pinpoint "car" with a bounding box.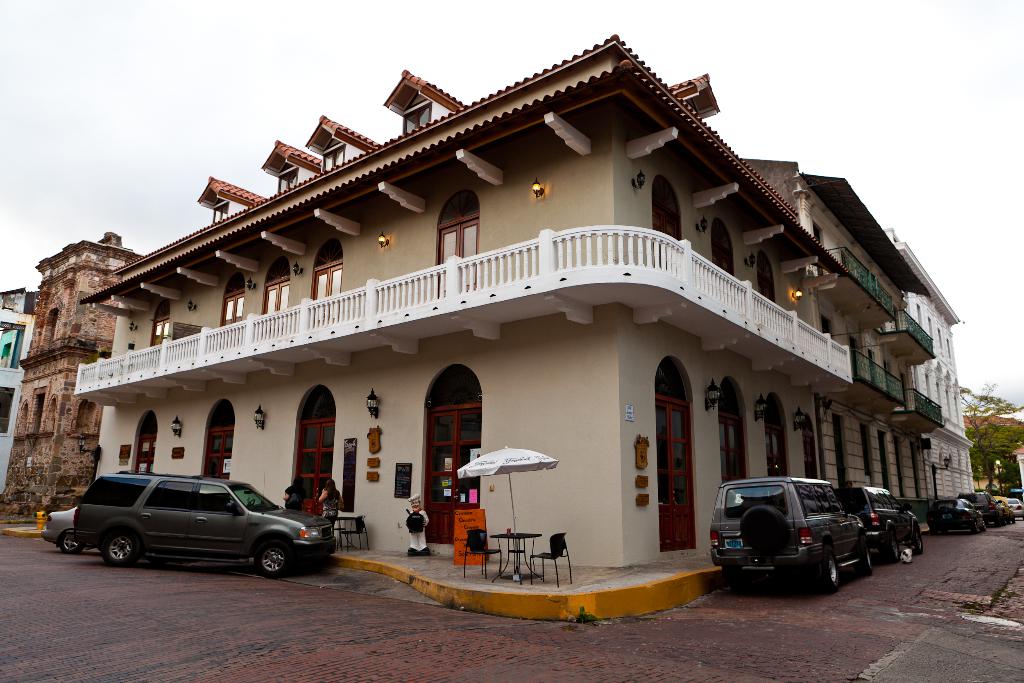
left=54, top=470, right=325, bottom=578.
